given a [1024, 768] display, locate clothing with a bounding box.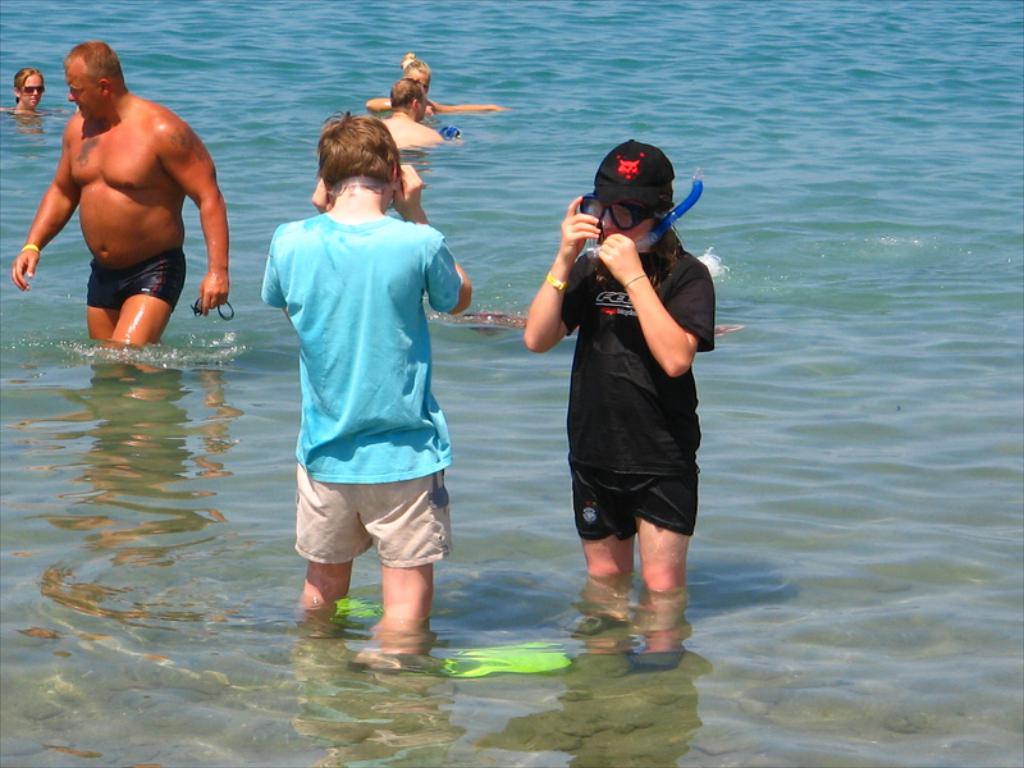
Located: <region>86, 243, 188, 307</region>.
